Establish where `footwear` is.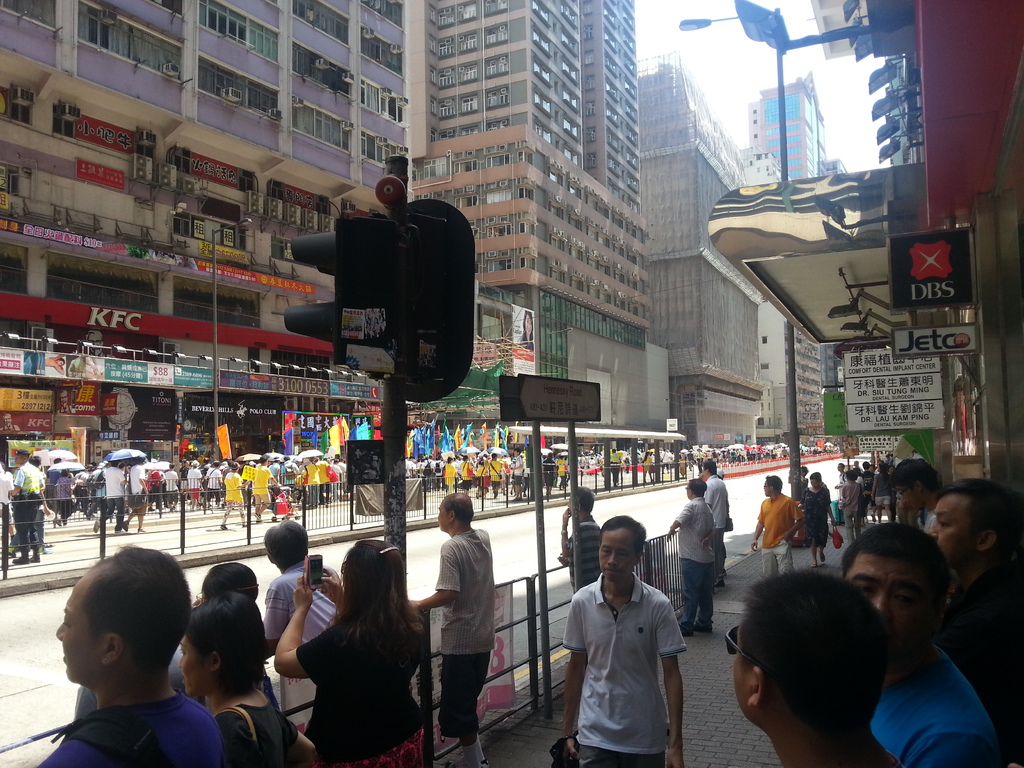
Established at (220, 521, 230, 531).
